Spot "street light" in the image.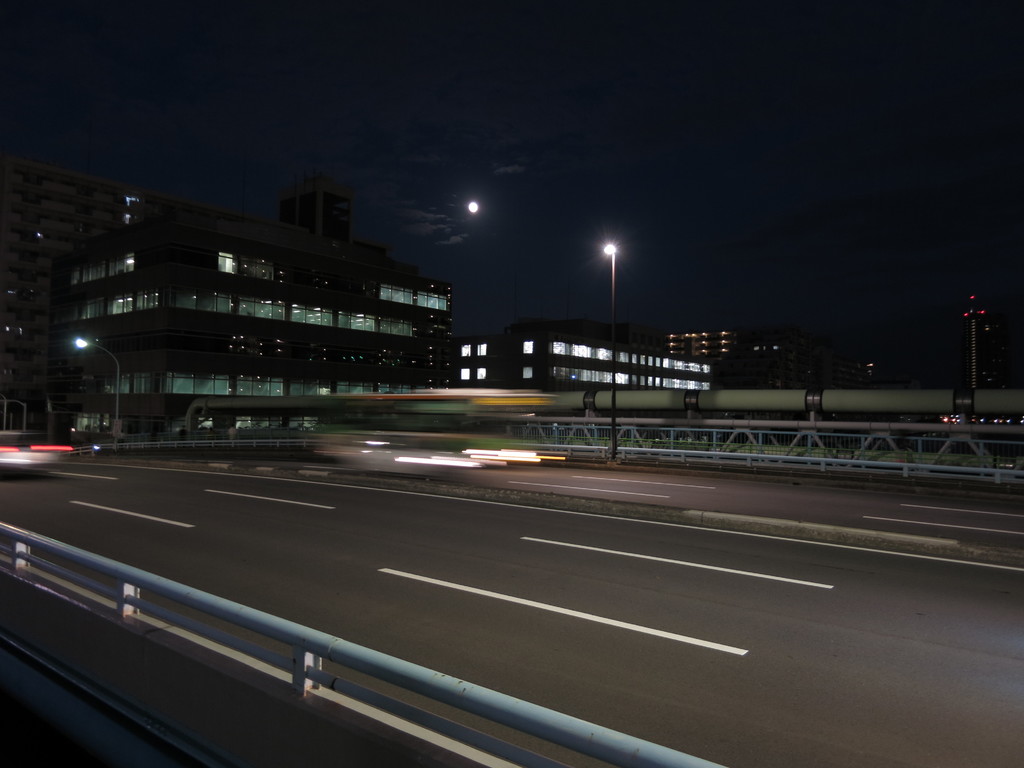
"street light" found at box=[607, 237, 616, 454].
